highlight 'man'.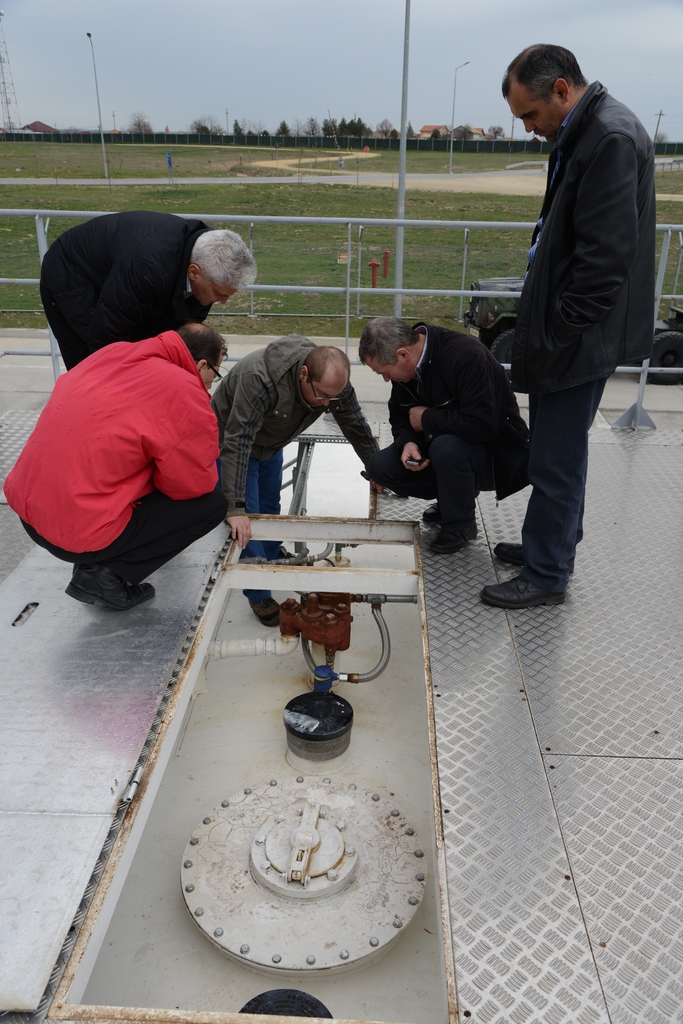
Highlighted region: [362, 316, 534, 555].
